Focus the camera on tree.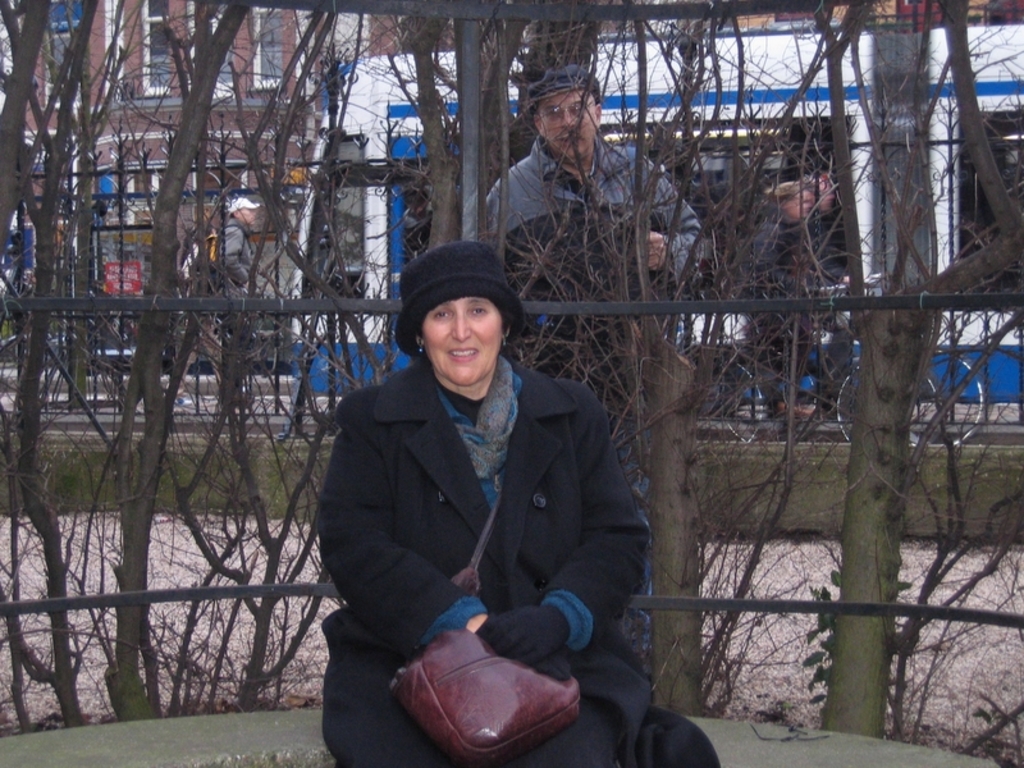
Focus region: region(0, 0, 379, 708).
